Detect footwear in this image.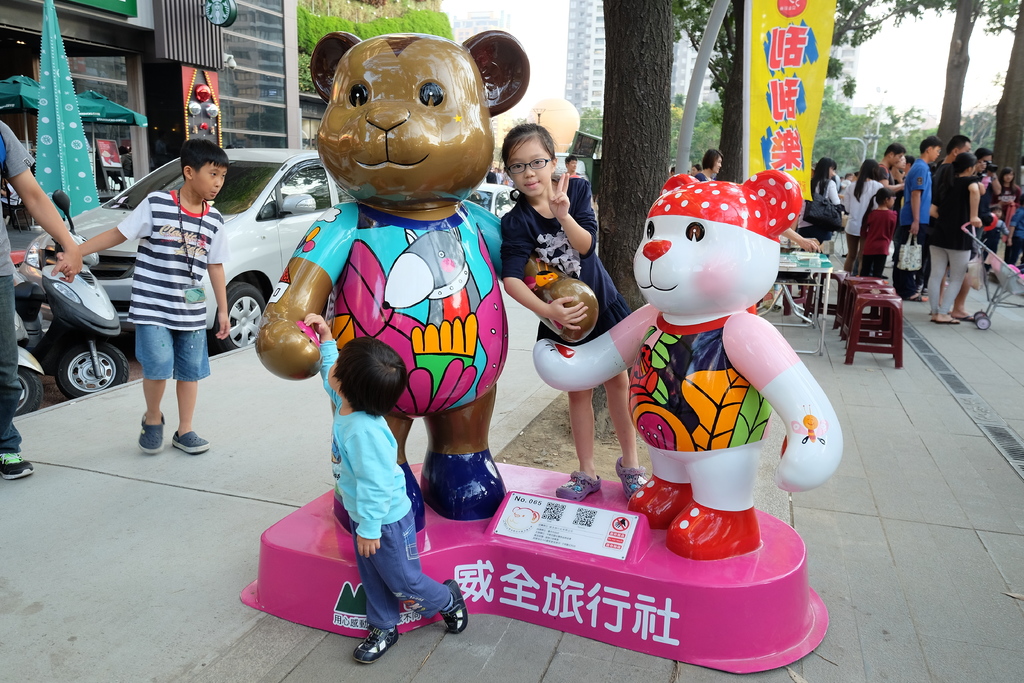
Detection: Rect(622, 477, 701, 529).
